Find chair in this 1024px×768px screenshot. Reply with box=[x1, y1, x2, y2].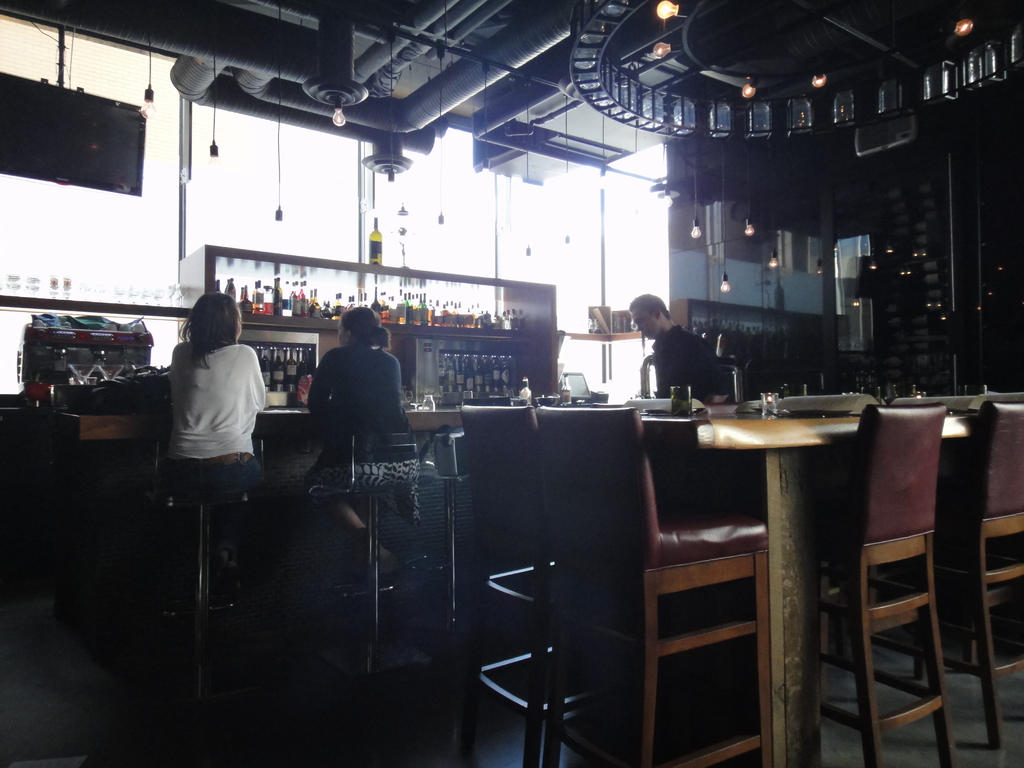
box=[310, 419, 429, 675].
